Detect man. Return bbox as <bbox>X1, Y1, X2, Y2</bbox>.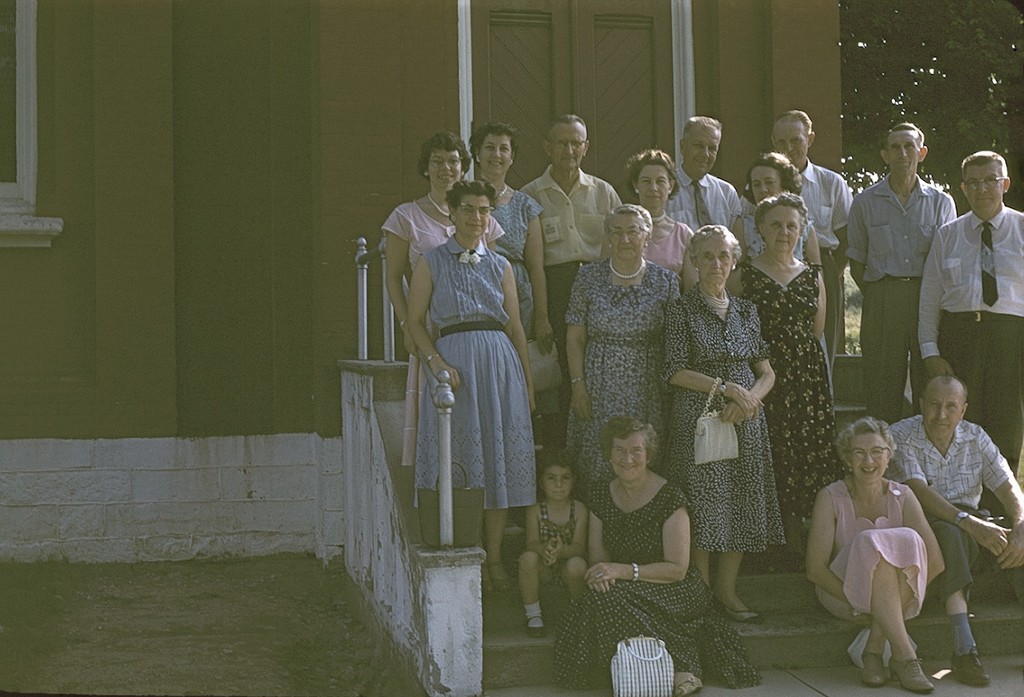
<bbox>844, 123, 958, 422</bbox>.
